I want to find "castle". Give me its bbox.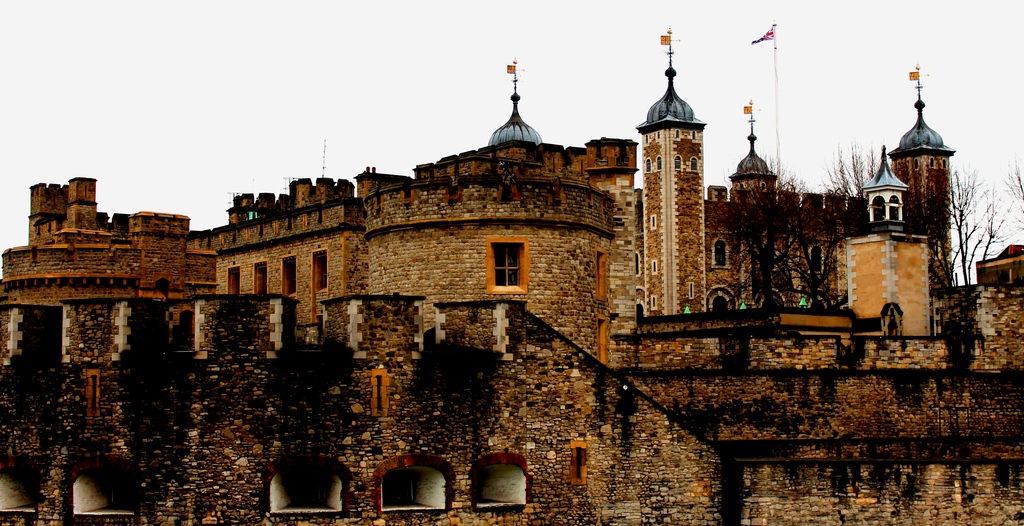
(left=12, top=28, right=1007, bottom=502).
